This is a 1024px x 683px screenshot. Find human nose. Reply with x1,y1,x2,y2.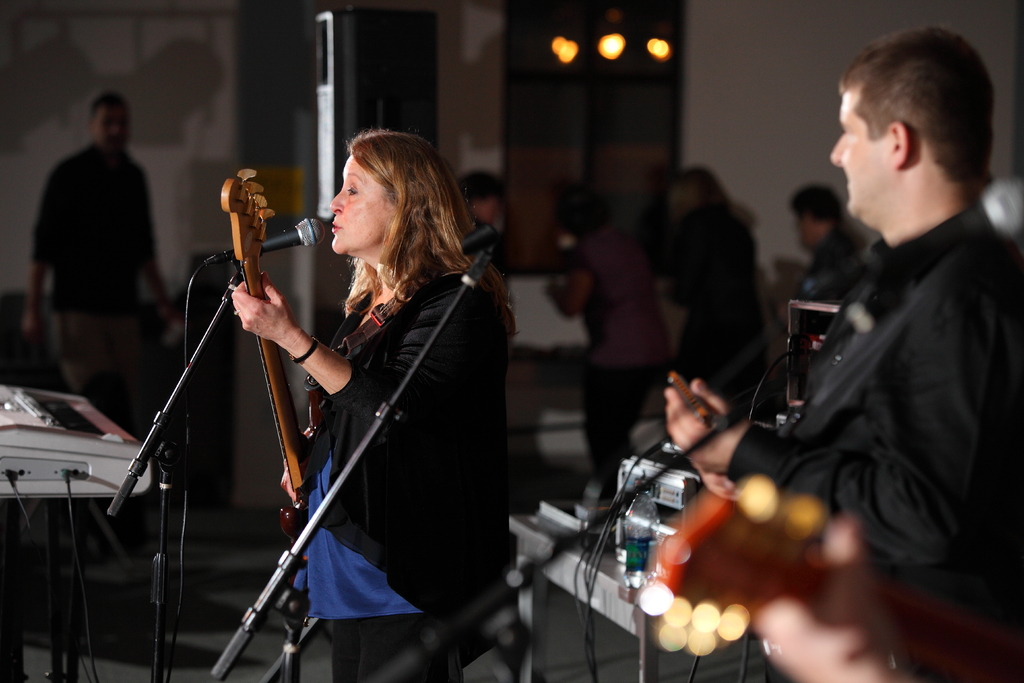
830,135,847,165.
